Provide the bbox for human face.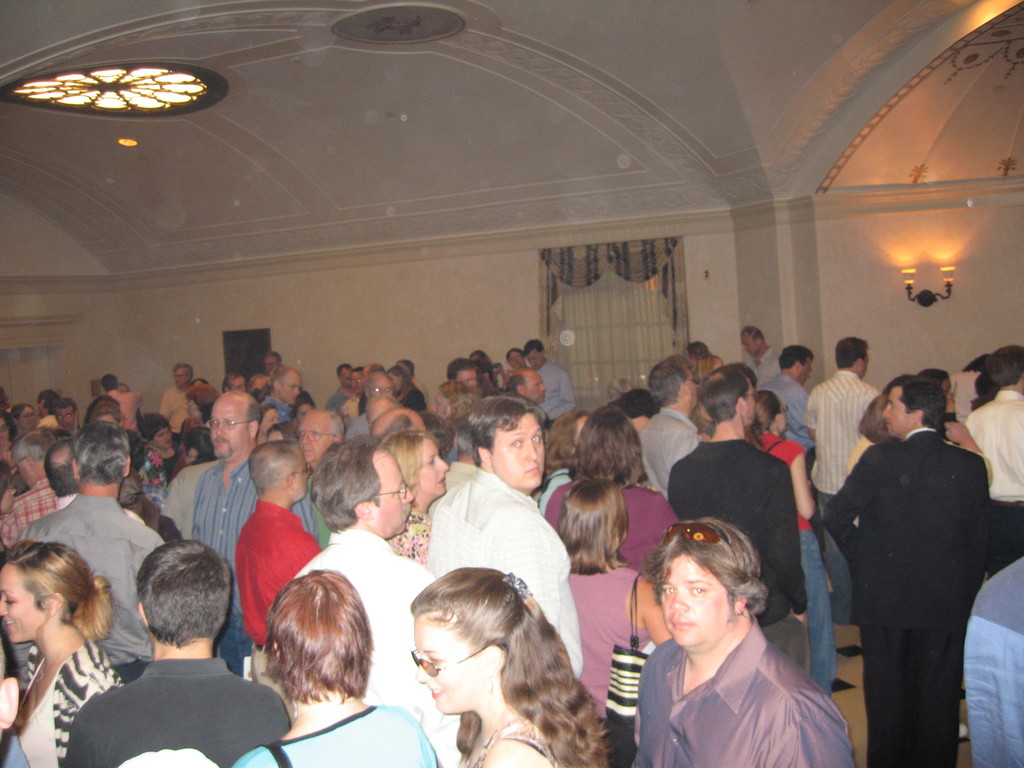
175:368:186:389.
